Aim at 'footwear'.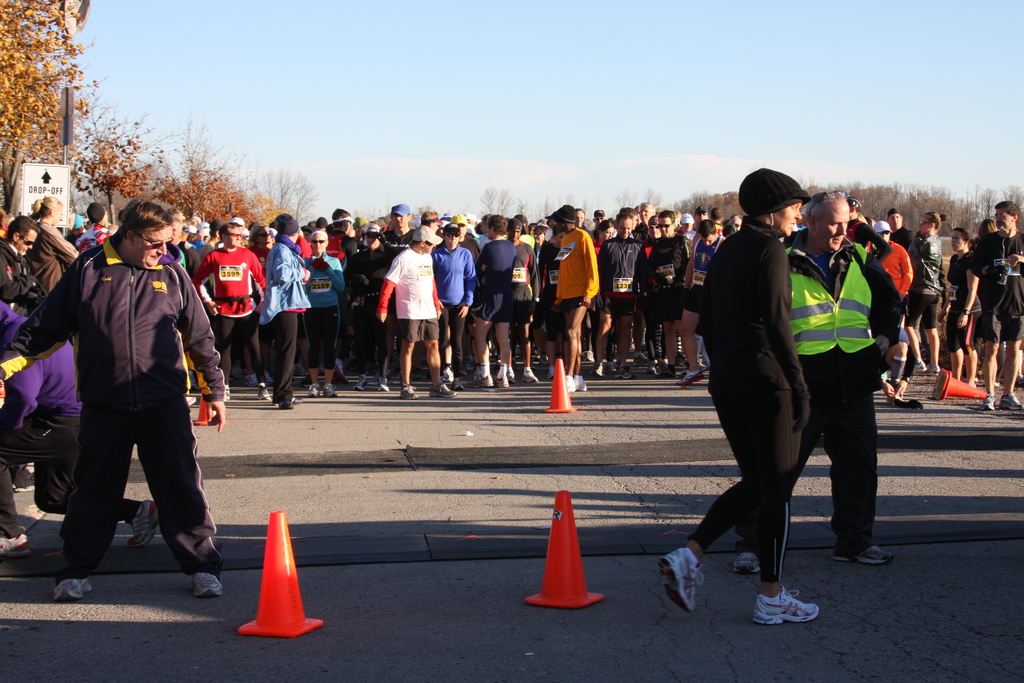
Aimed at l=981, t=393, r=995, b=411.
